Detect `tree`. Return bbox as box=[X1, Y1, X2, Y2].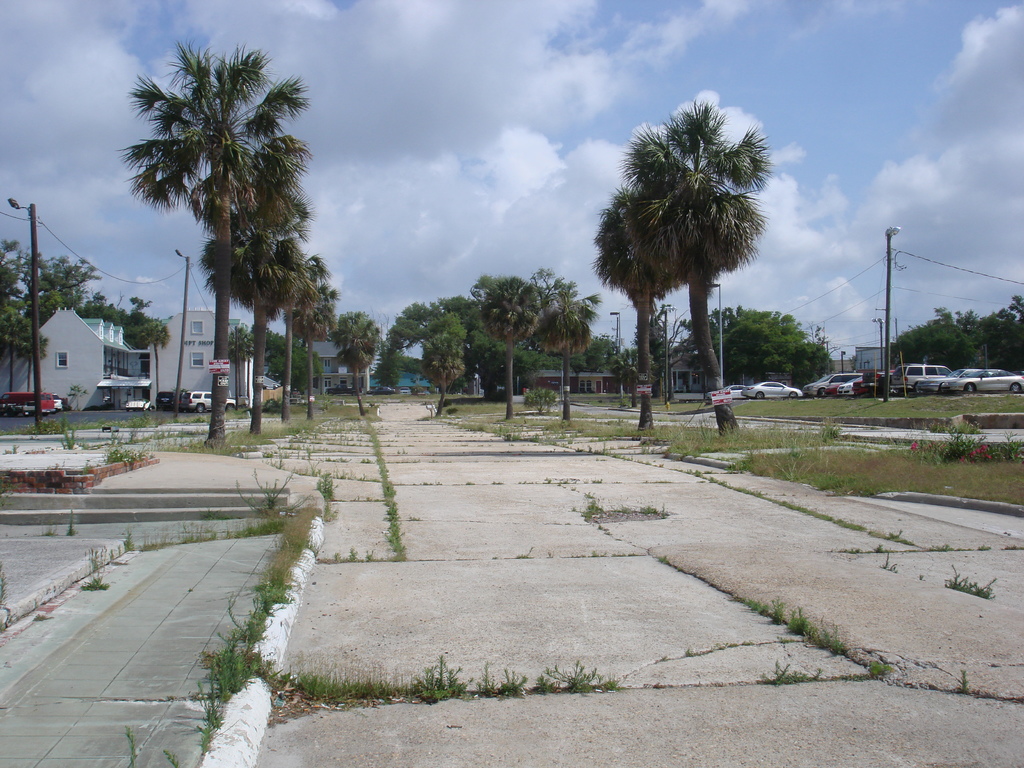
box=[291, 278, 351, 417].
